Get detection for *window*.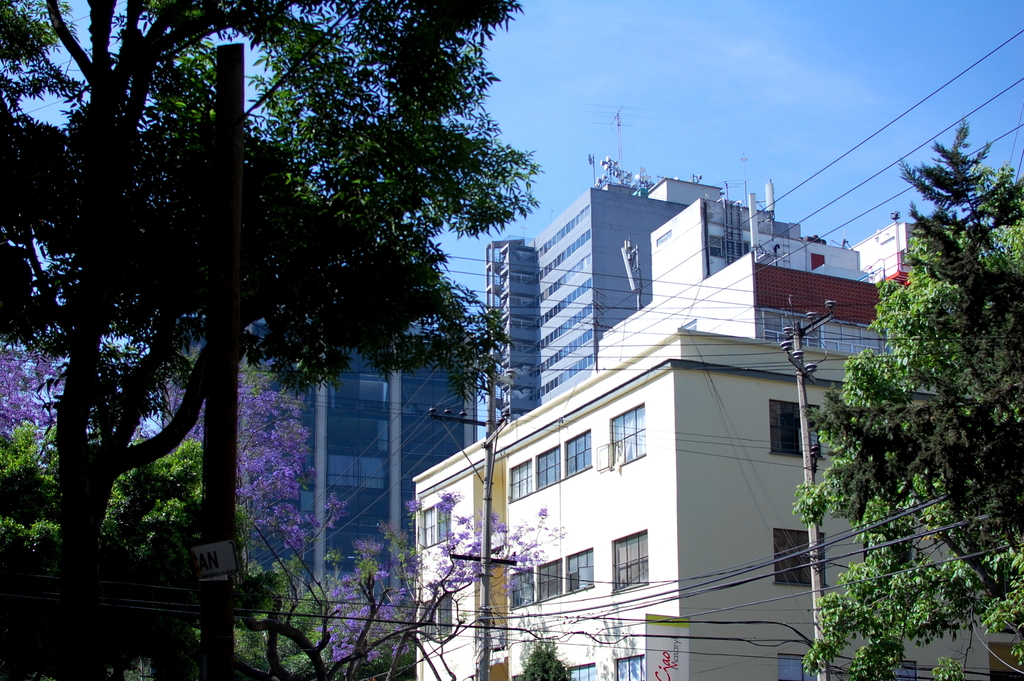
Detection: box=[613, 529, 647, 594].
